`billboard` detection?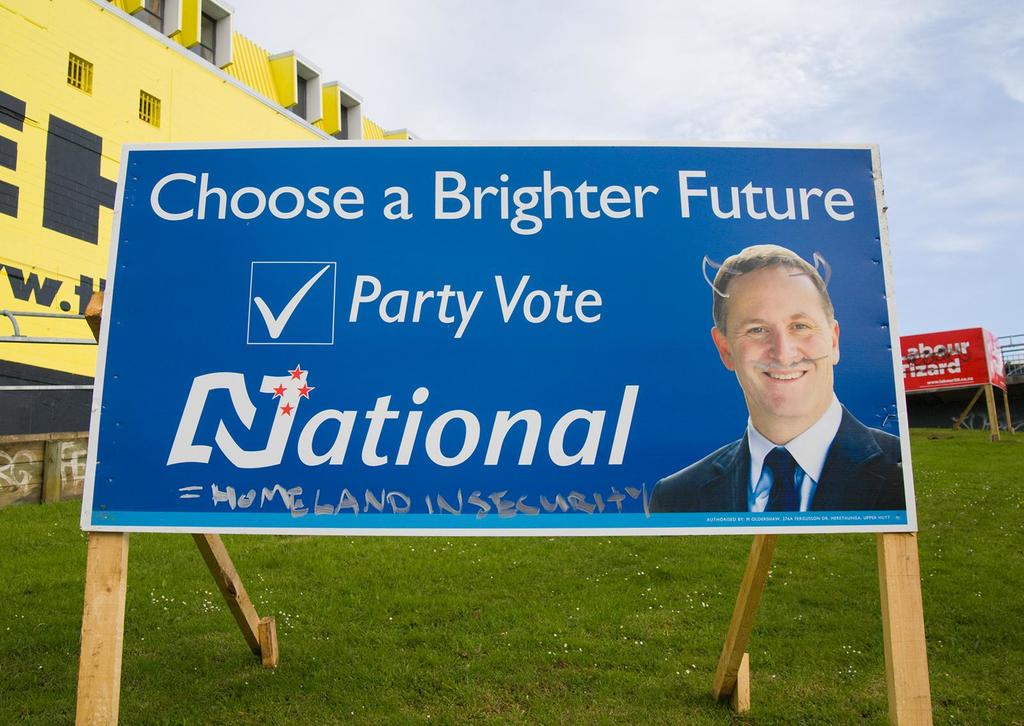
BBox(83, 139, 916, 532)
